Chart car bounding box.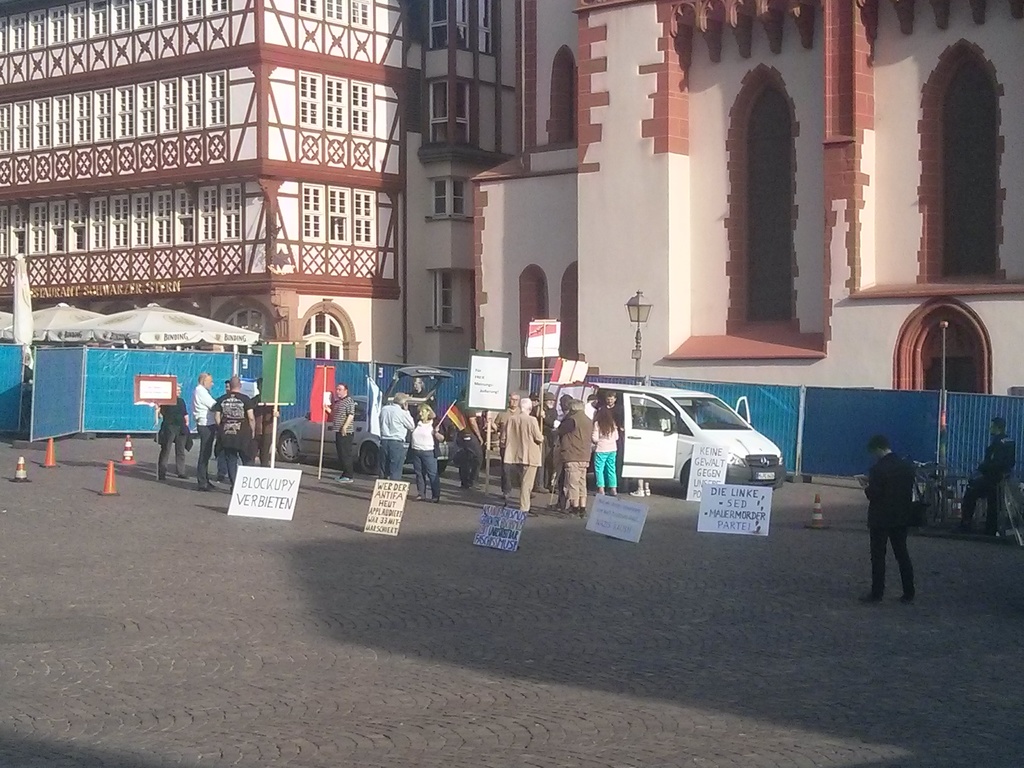
Charted: x1=271, y1=365, x2=447, y2=470.
